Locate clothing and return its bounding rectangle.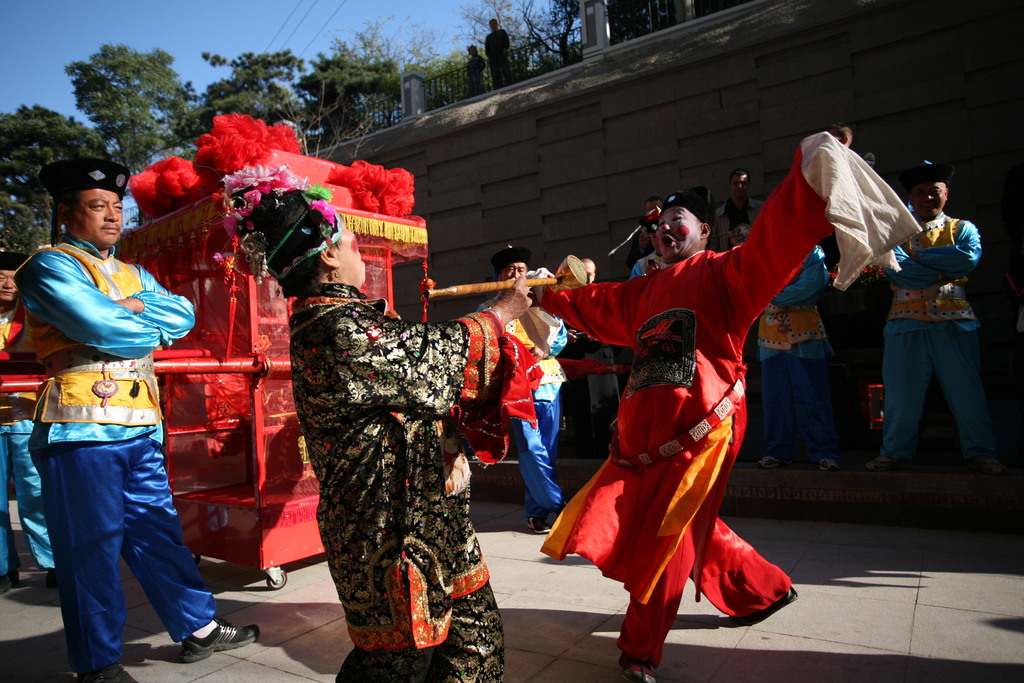
517:315:566:518.
